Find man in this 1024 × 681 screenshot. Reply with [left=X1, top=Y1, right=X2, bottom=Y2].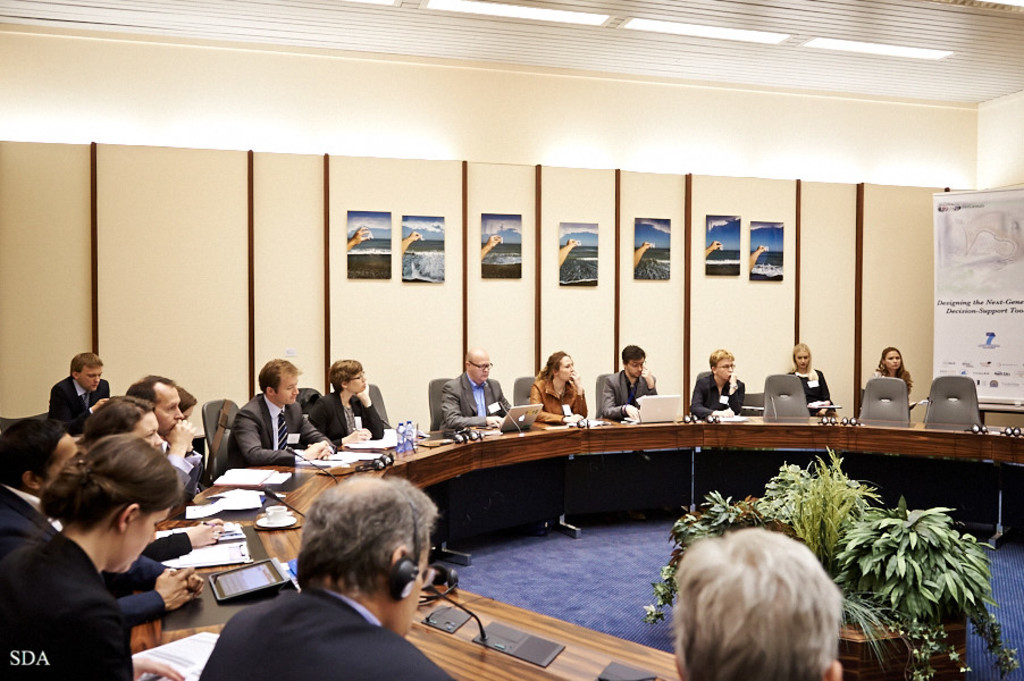
[left=595, top=346, right=660, bottom=419].
